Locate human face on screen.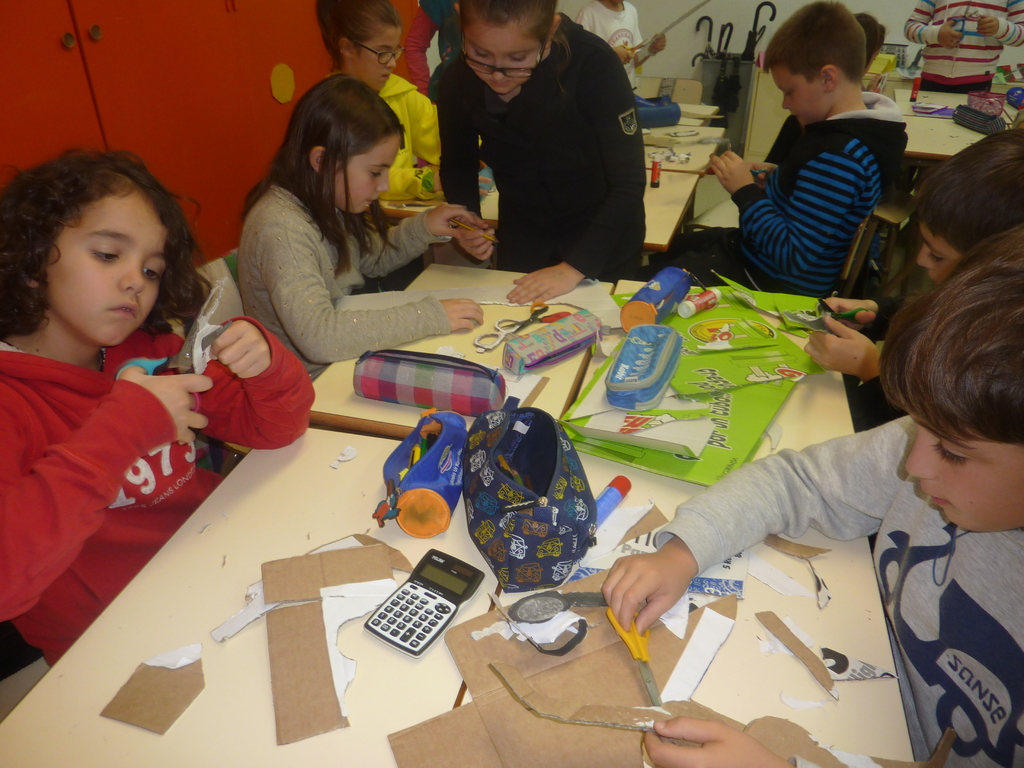
On screen at box(355, 23, 401, 93).
